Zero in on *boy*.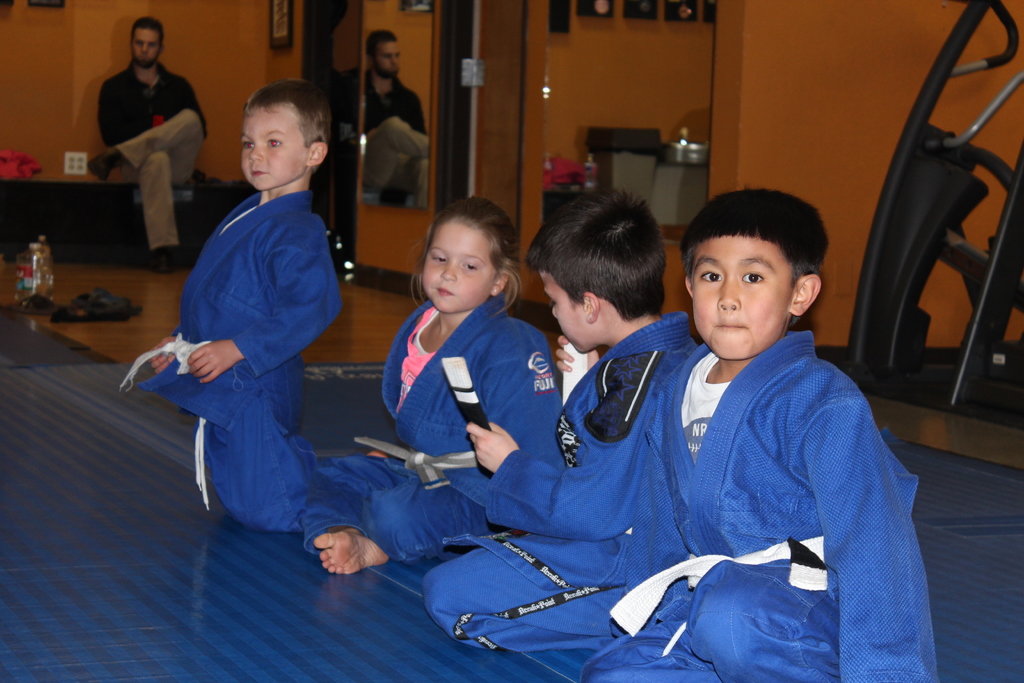
Zeroed in: {"x1": 416, "y1": 183, "x2": 701, "y2": 652}.
